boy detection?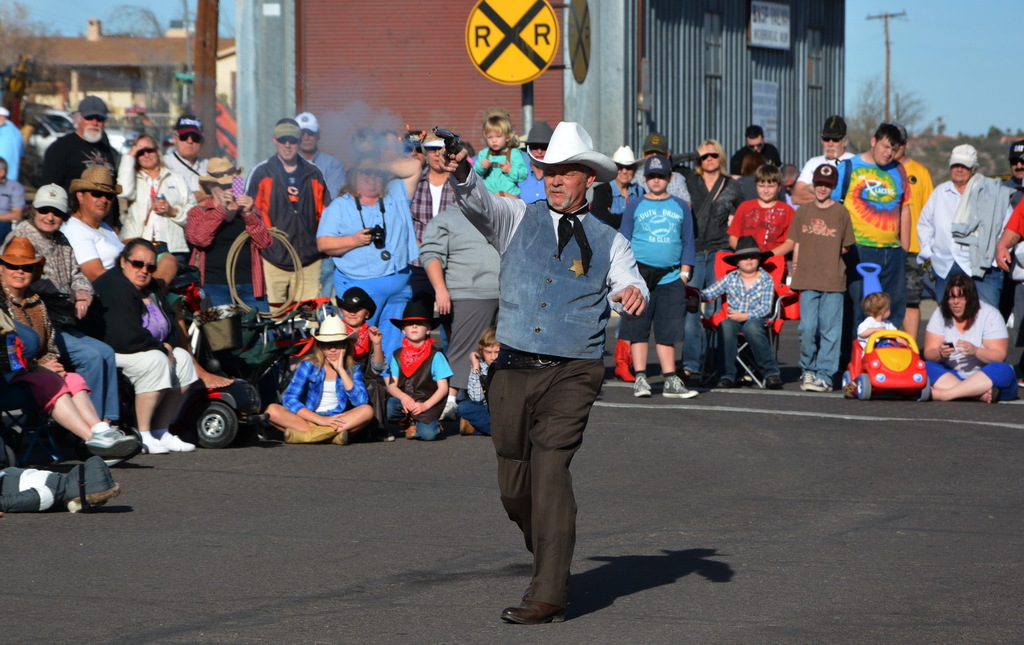
<bbox>788, 165, 855, 394</bbox>
